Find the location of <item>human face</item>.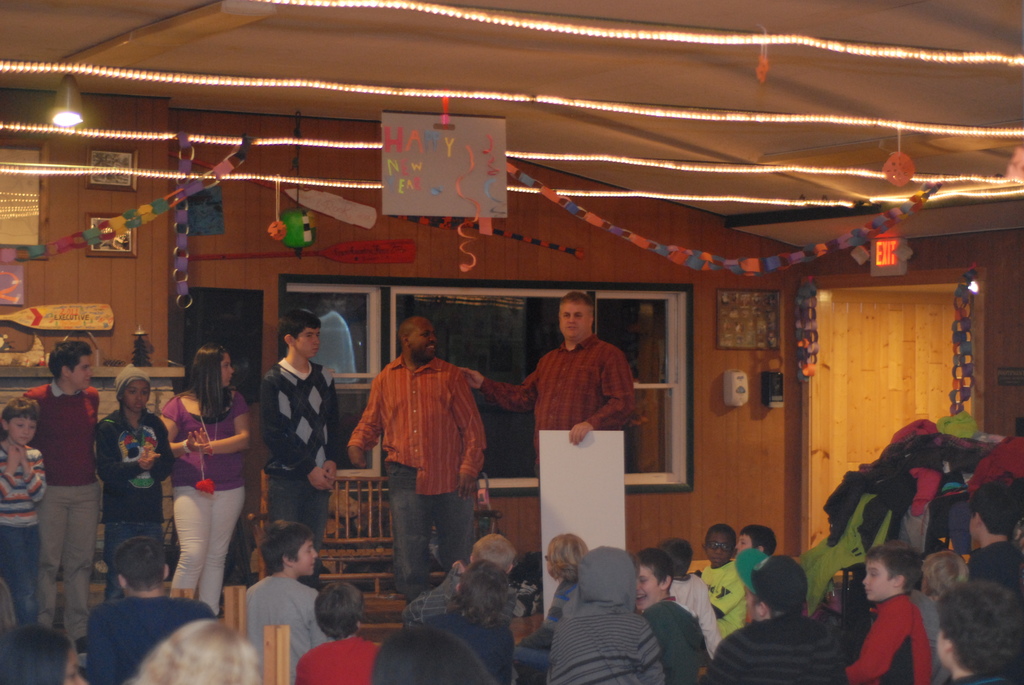
Location: (left=221, top=355, right=230, bottom=386).
